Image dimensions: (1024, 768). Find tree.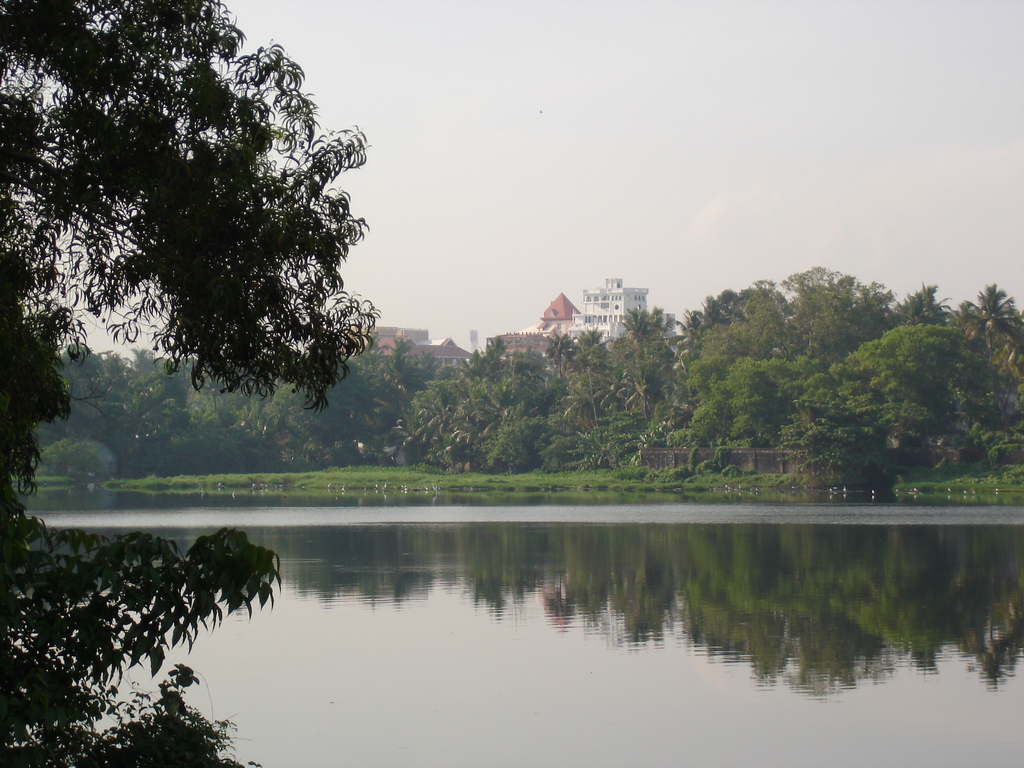
[x1=687, y1=286, x2=794, y2=442].
